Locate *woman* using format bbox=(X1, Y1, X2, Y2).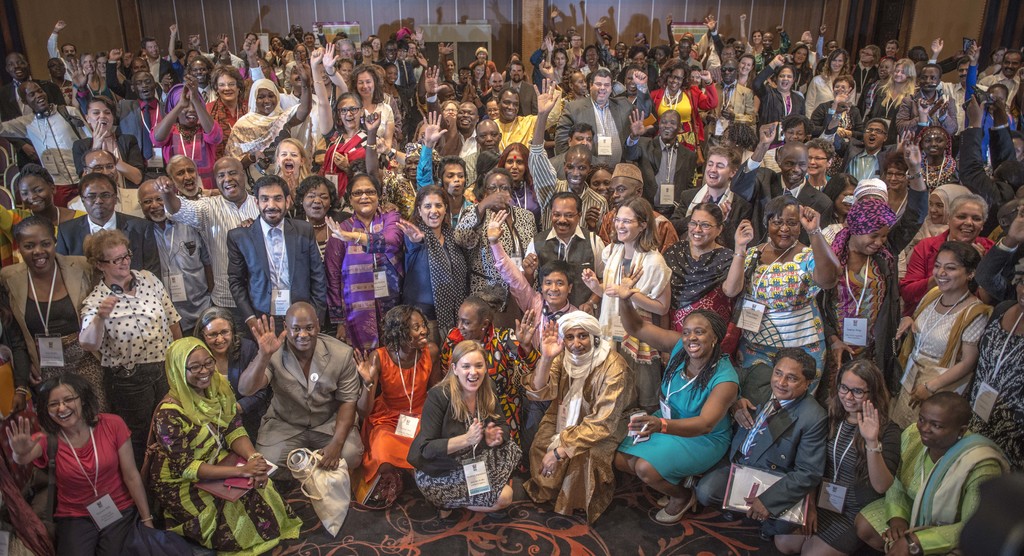
bbox=(70, 49, 116, 107).
